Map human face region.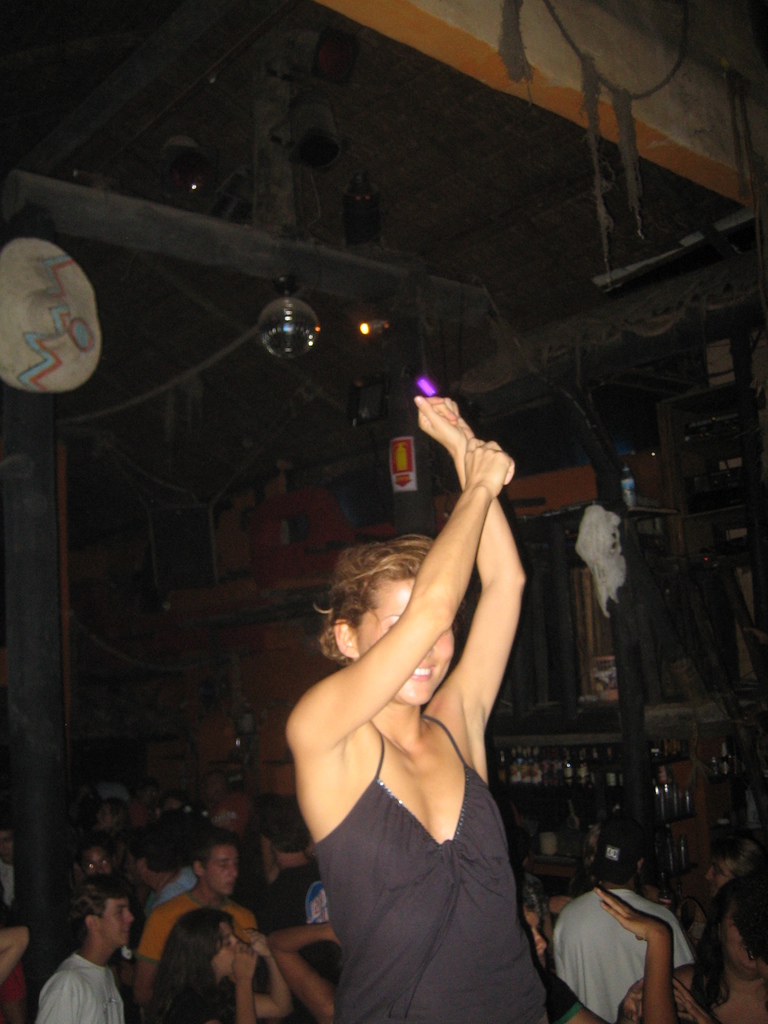
Mapped to 212,844,237,895.
